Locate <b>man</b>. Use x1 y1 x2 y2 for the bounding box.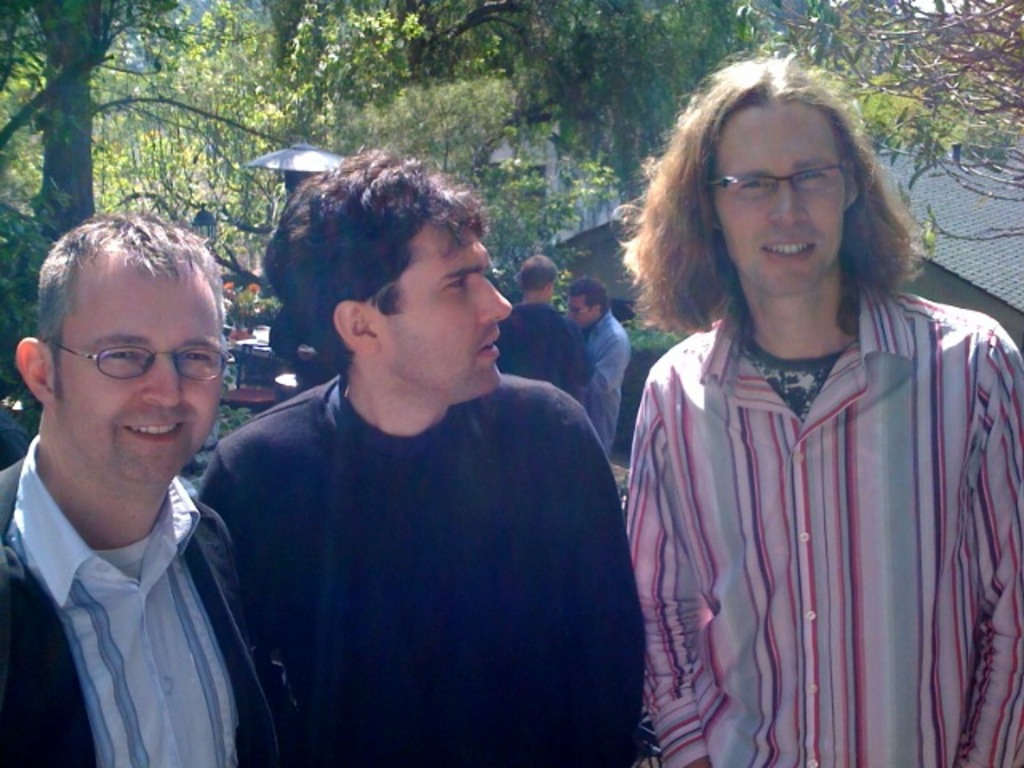
566 277 638 453.
